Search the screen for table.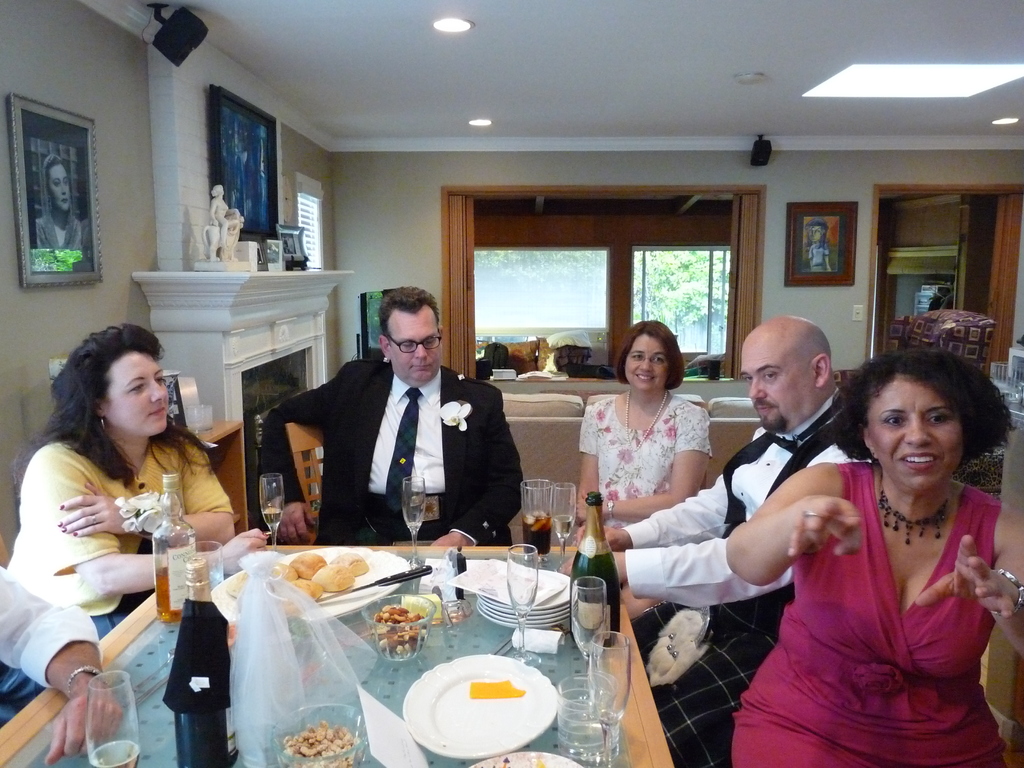
Found at locate(142, 533, 717, 767).
